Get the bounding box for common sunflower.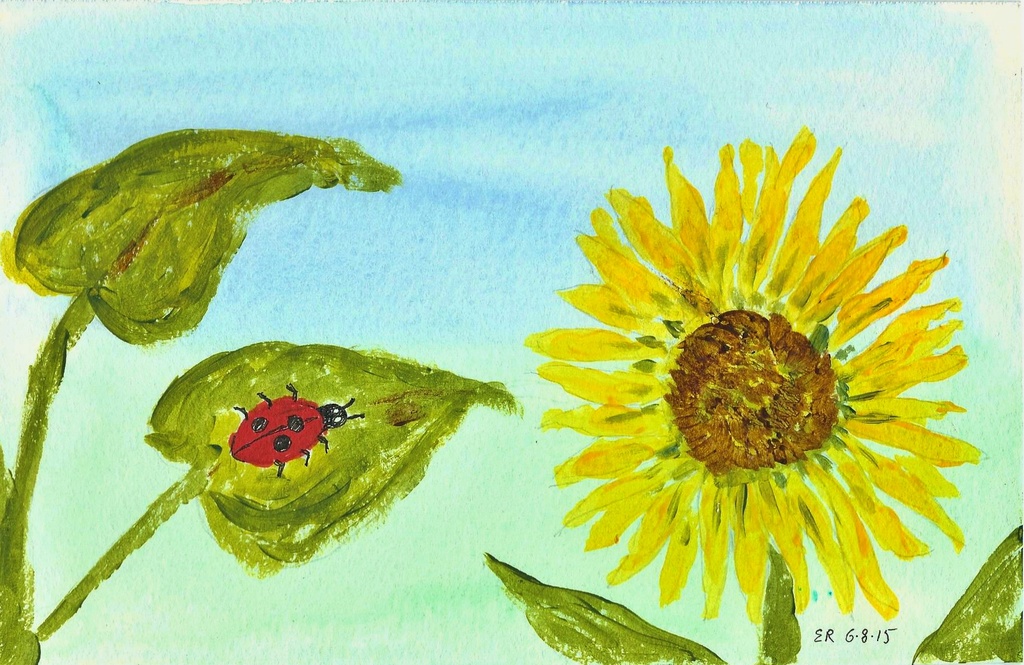
locate(519, 149, 989, 661).
